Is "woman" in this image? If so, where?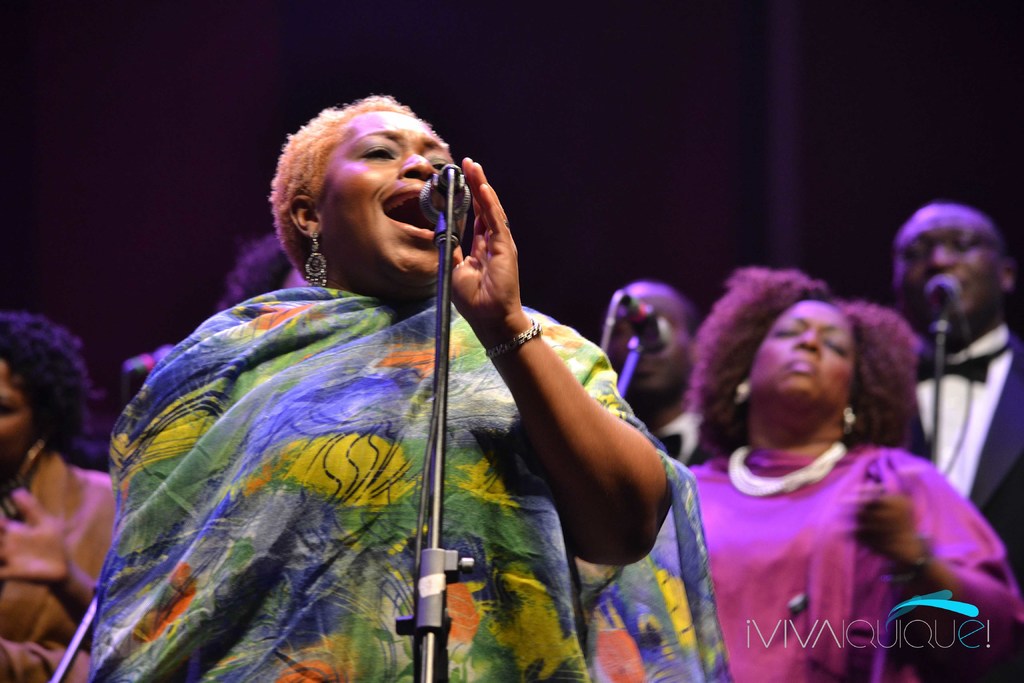
Yes, at bbox=[668, 261, 1023, 682].
